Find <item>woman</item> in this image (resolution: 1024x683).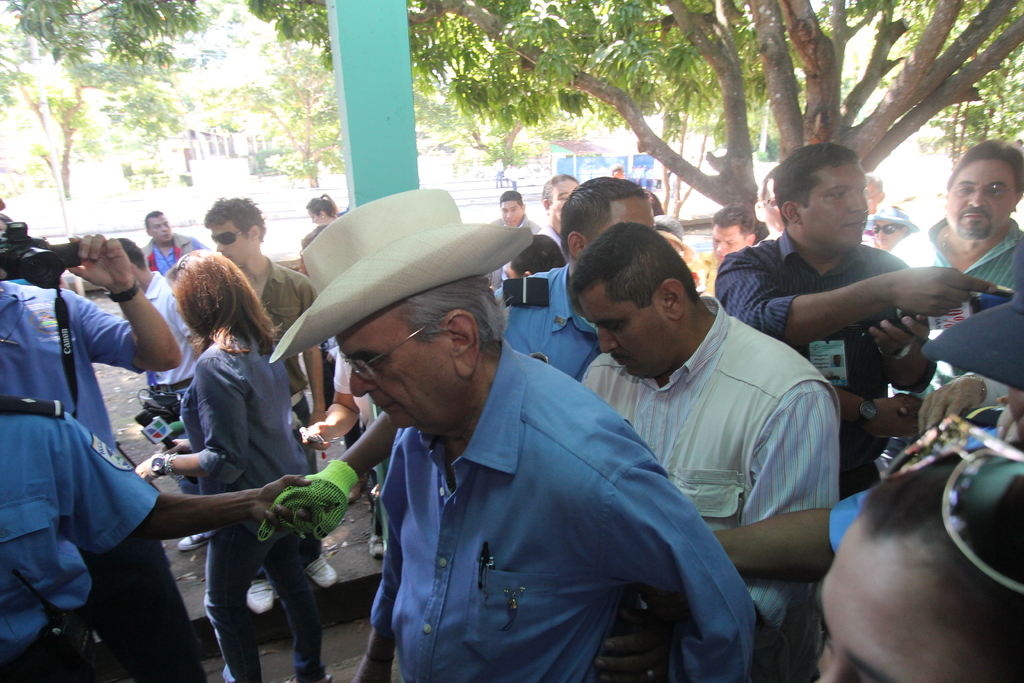
BBox(304, 192, 339, 225).
